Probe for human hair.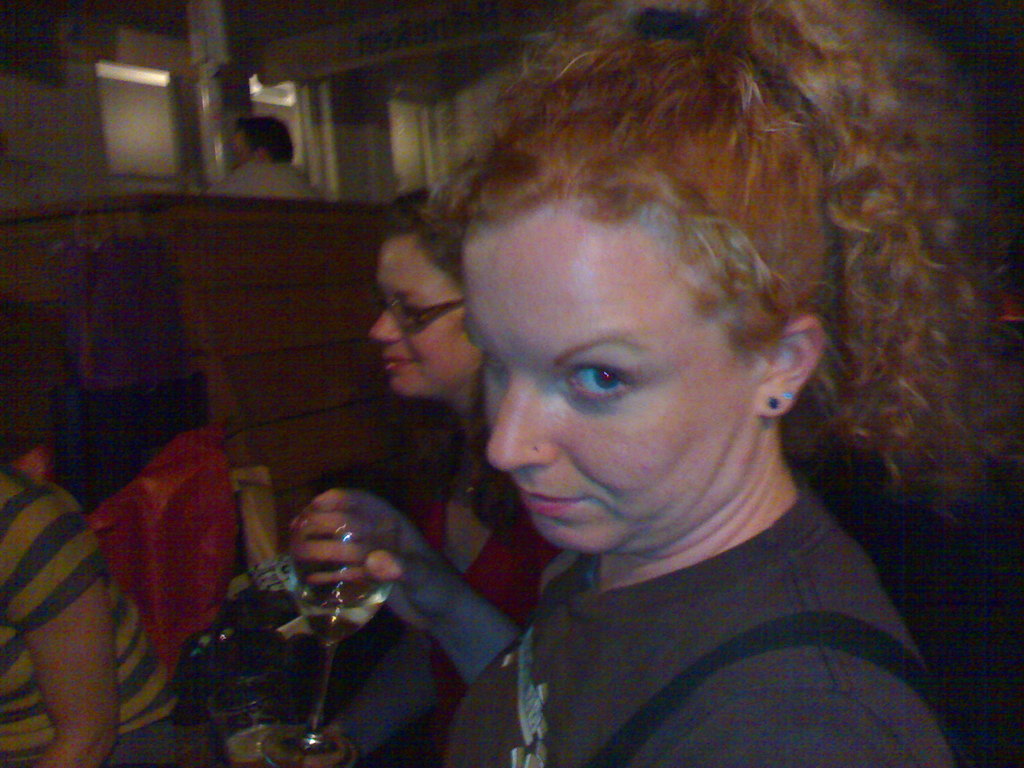
Probe result: {"left": 236, "top": 113, "right": 296, "bottom": 164}.
